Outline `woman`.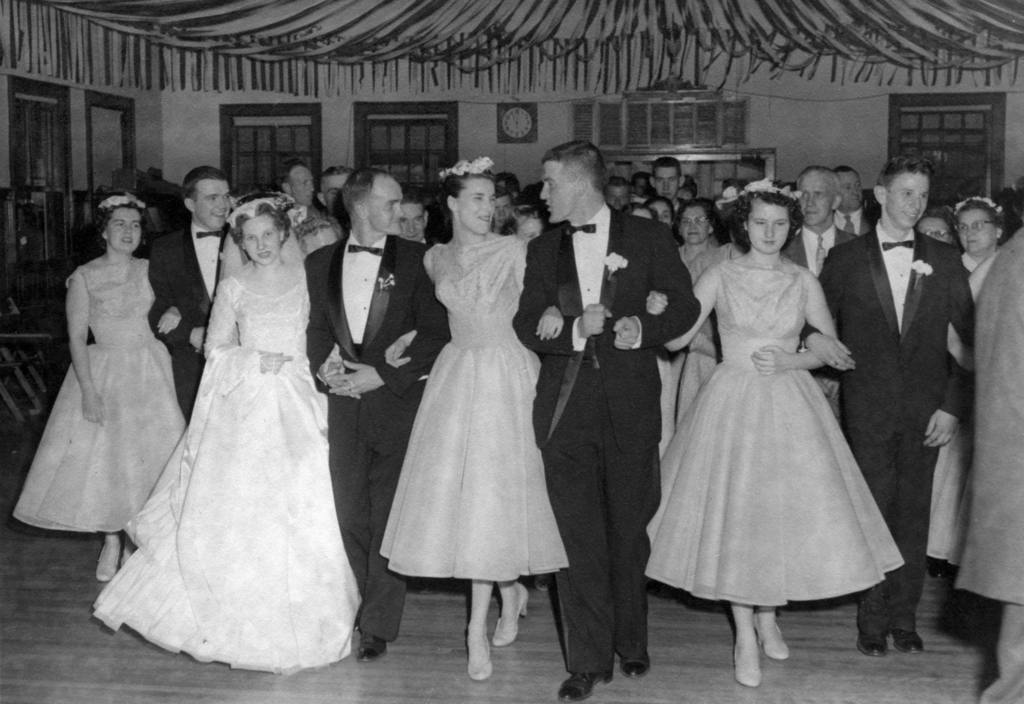
Outline: (680, 200, 733, 263).
